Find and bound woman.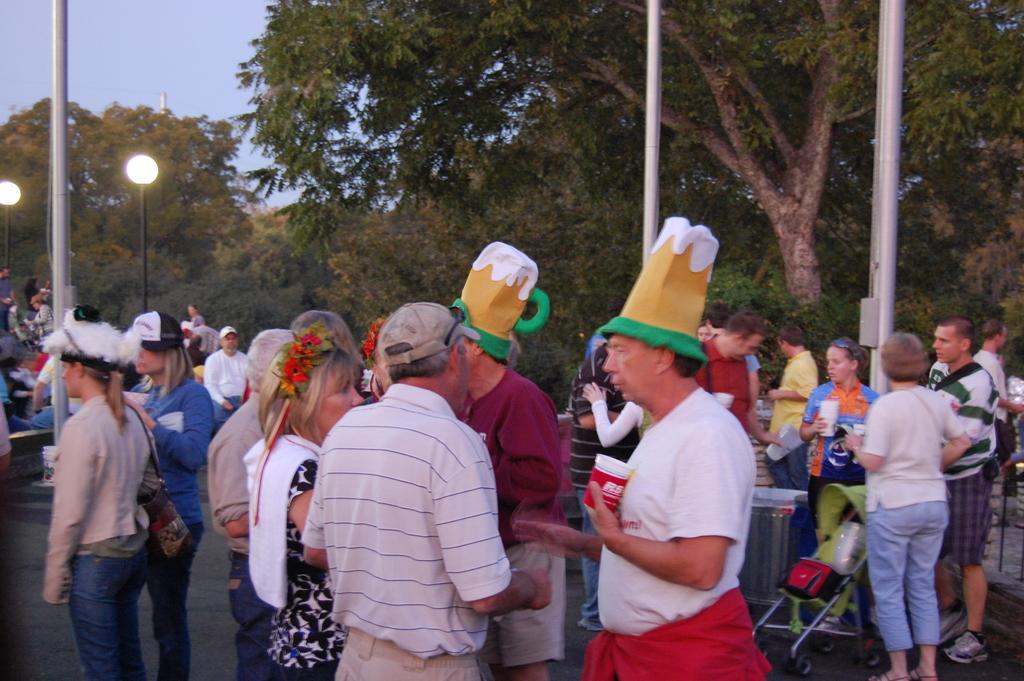
Bound: [794,339,879,553].
